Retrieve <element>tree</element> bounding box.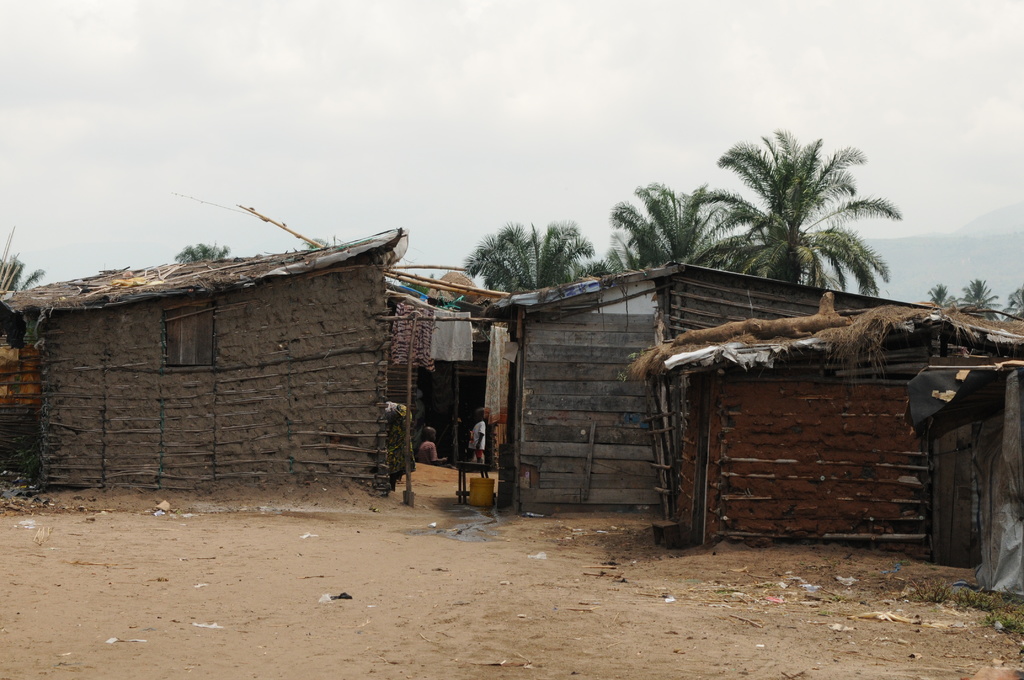
Bounding box: select_region(606, 125, 916, 303).
